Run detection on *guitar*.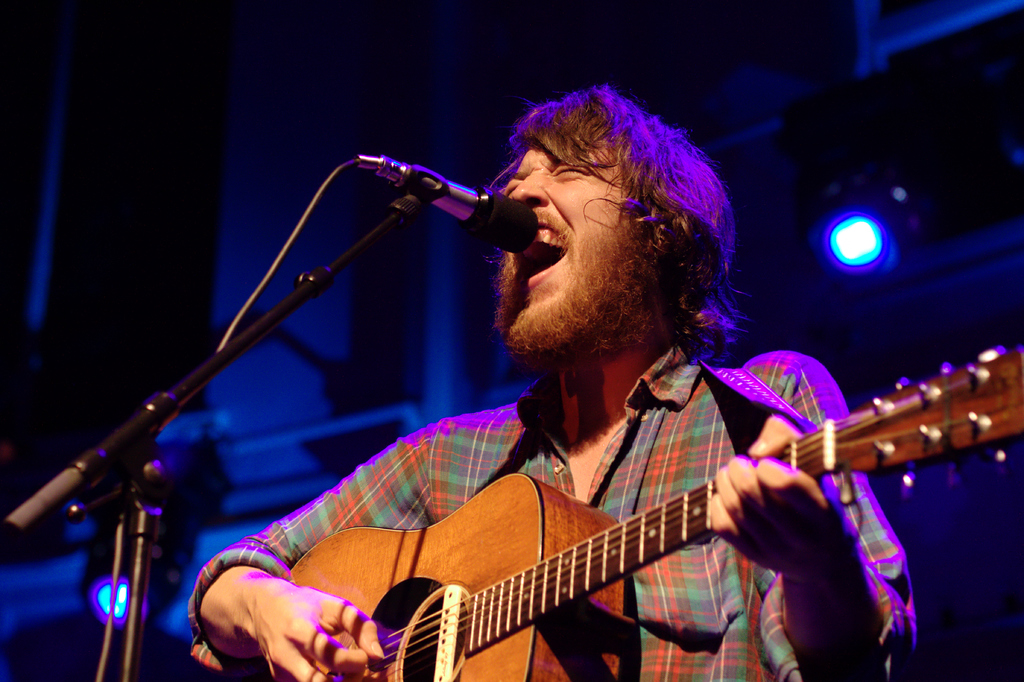
Result: left=200, top=338, right=1023, bottom=681.
